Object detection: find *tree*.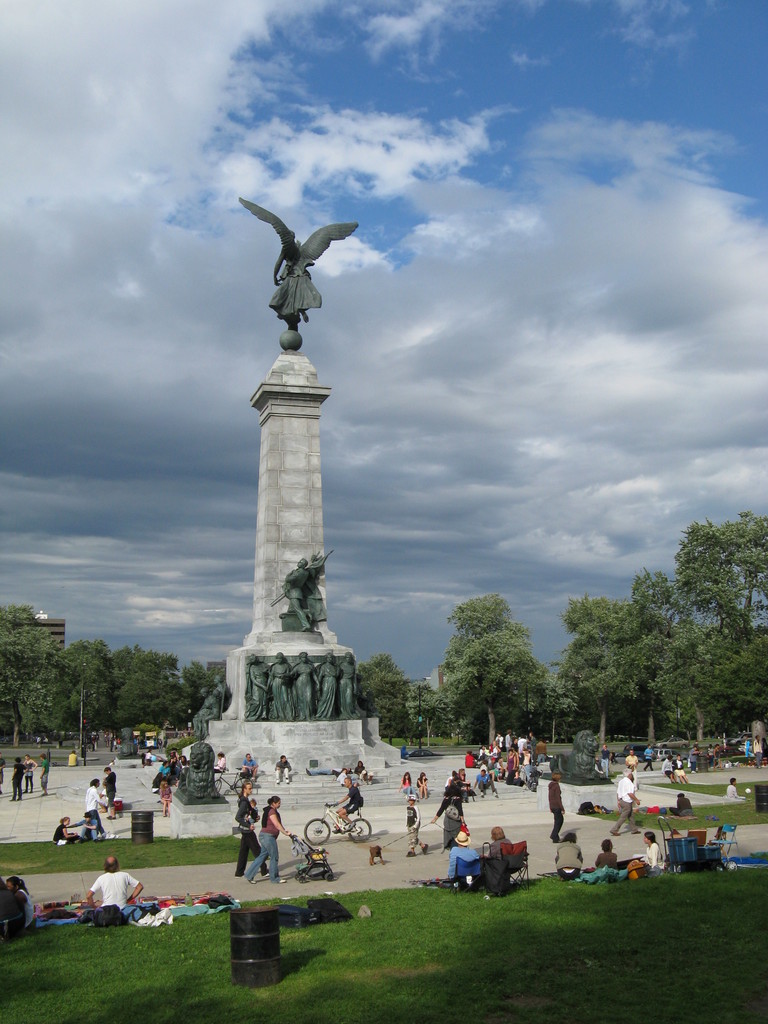
412/678/438/738.
